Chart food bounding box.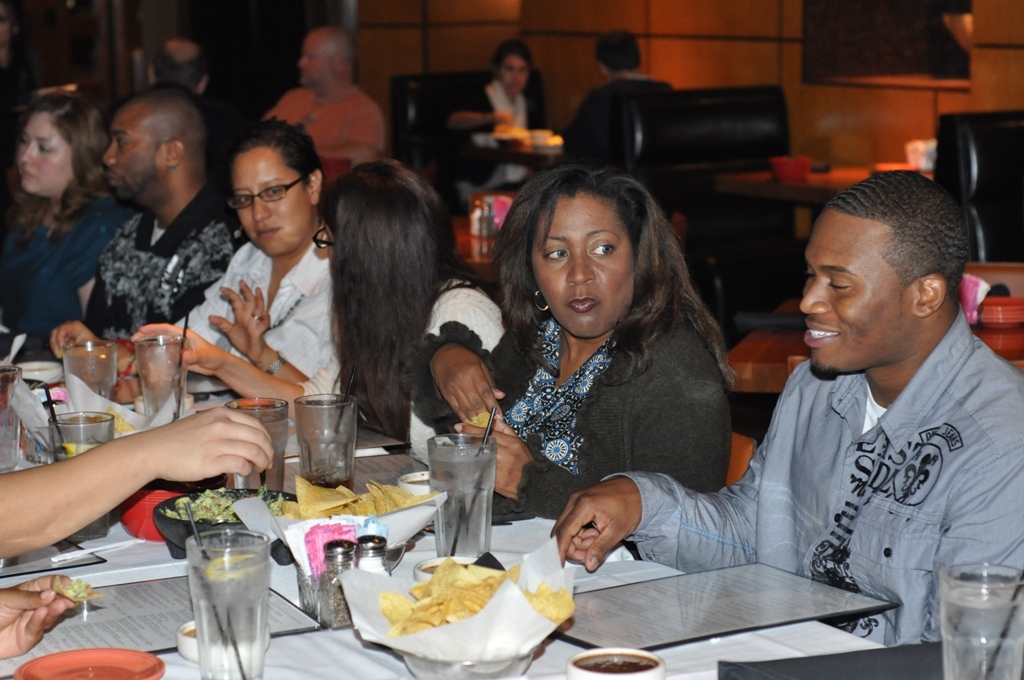
Charted: detection(103, 403, 140, 435).
